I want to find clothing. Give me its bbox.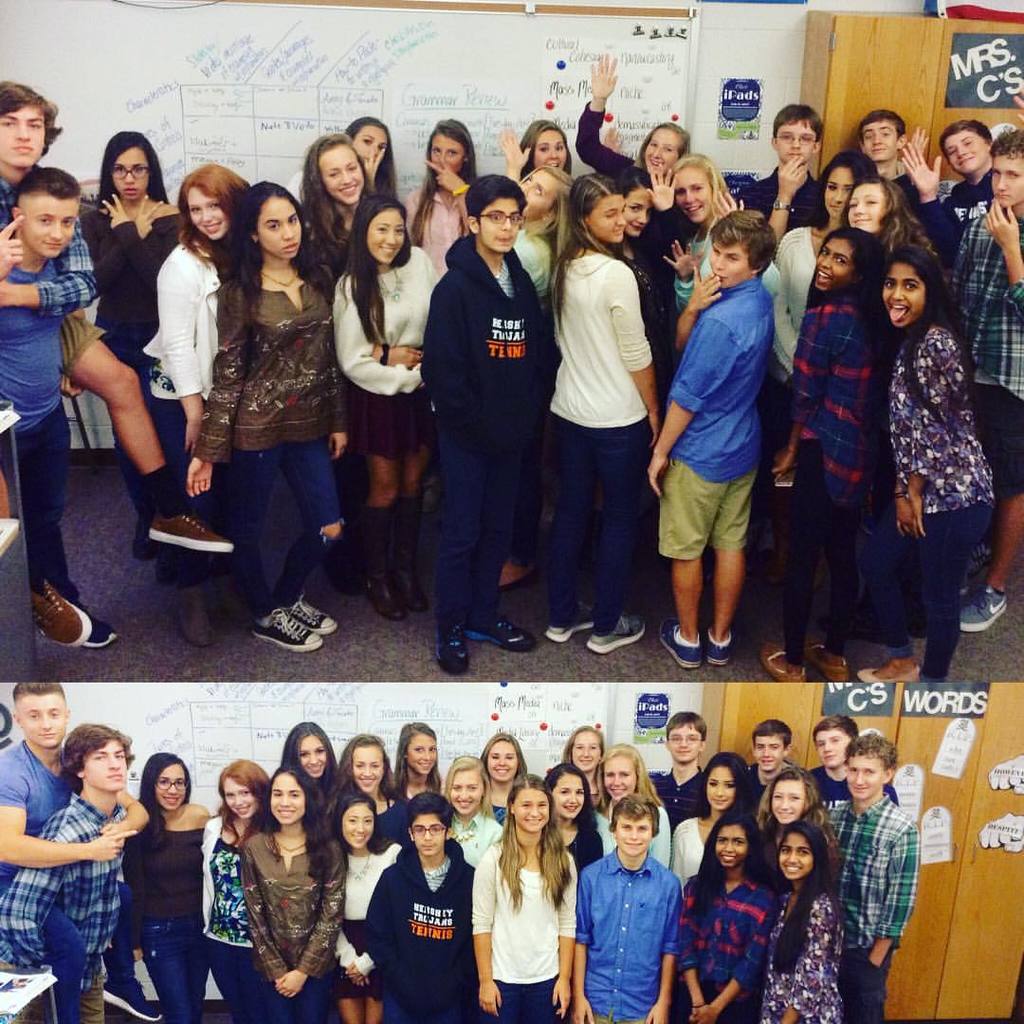
left=883, top=505, right=980, bottom=677.
